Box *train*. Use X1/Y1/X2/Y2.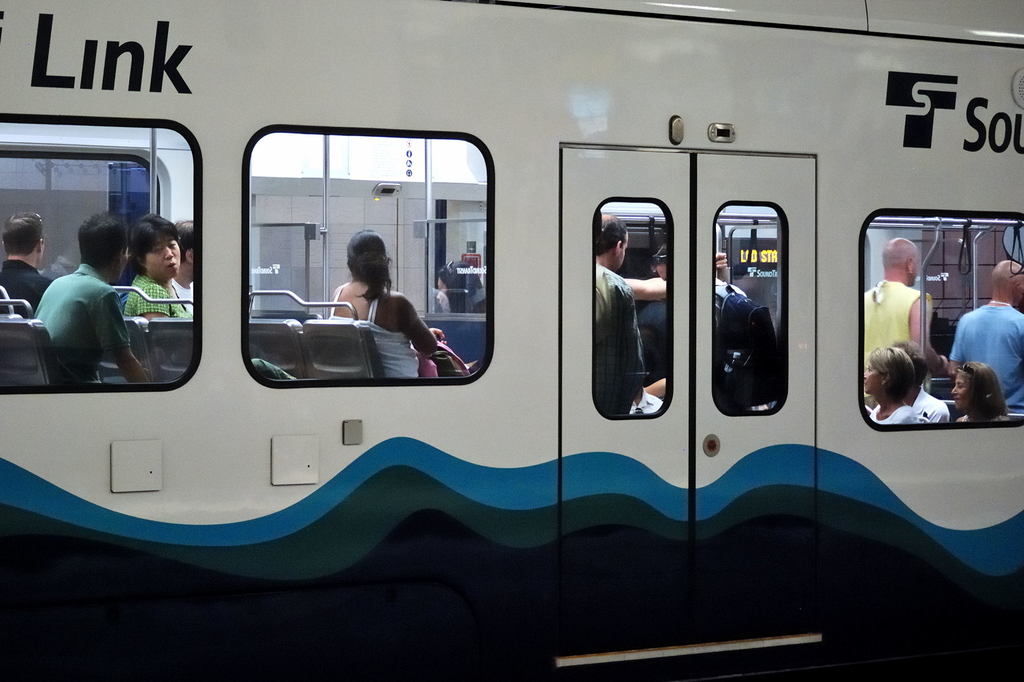
0/0/1023/681.
